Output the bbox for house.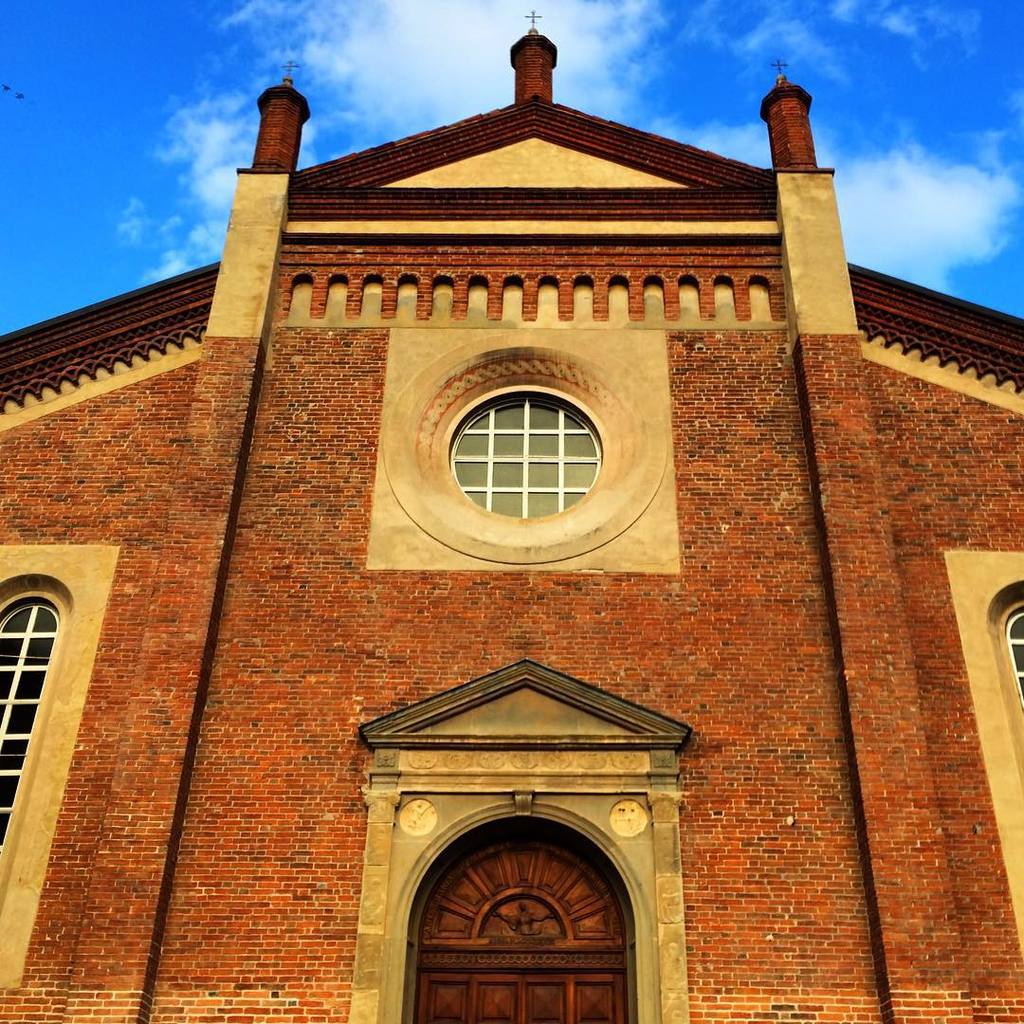
box(3, 27, 986, 1003).
